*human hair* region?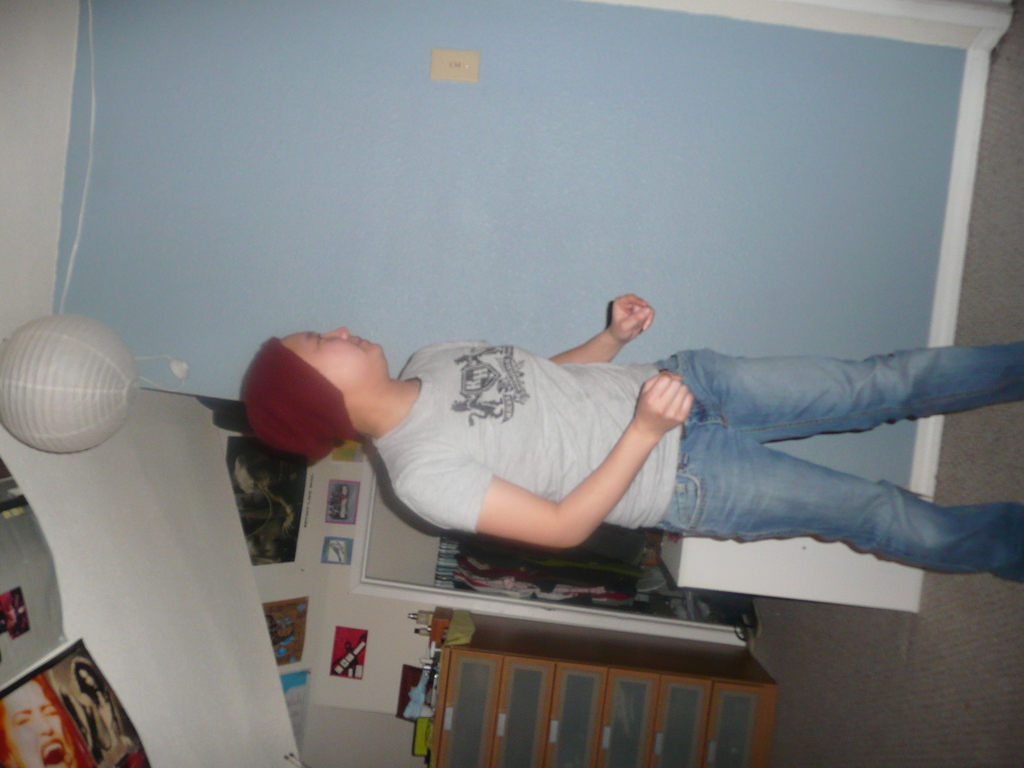
left=71, top=659, right=104, bottom=701
